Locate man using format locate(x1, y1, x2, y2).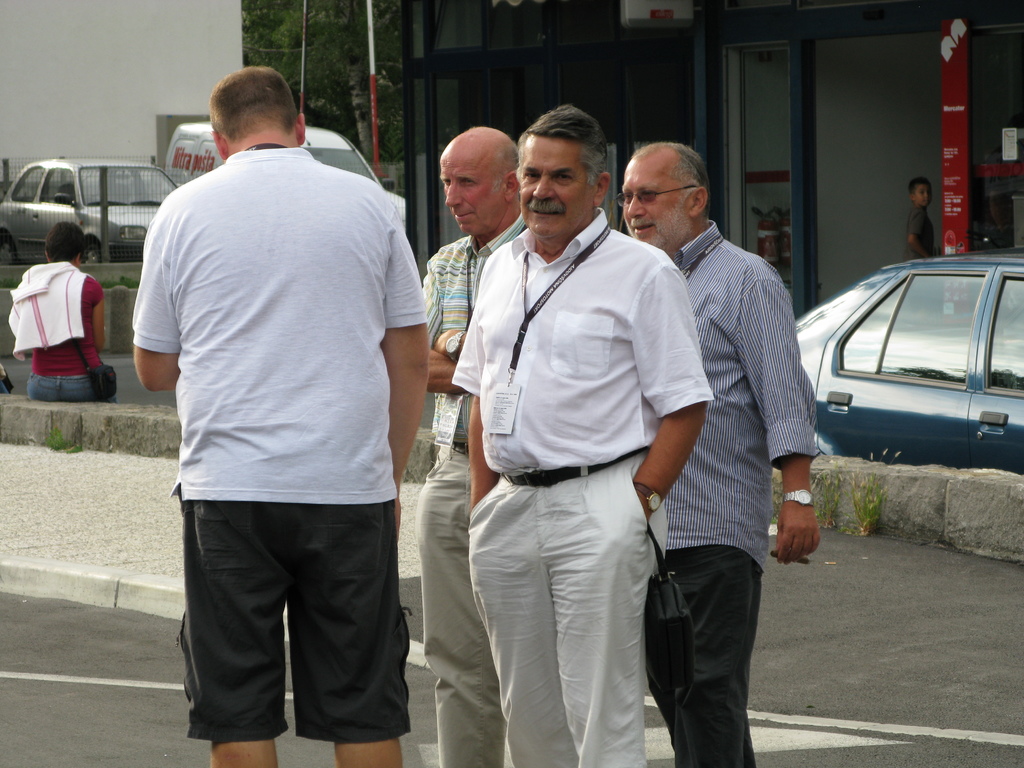
locate(419, 125, 526, 767).
